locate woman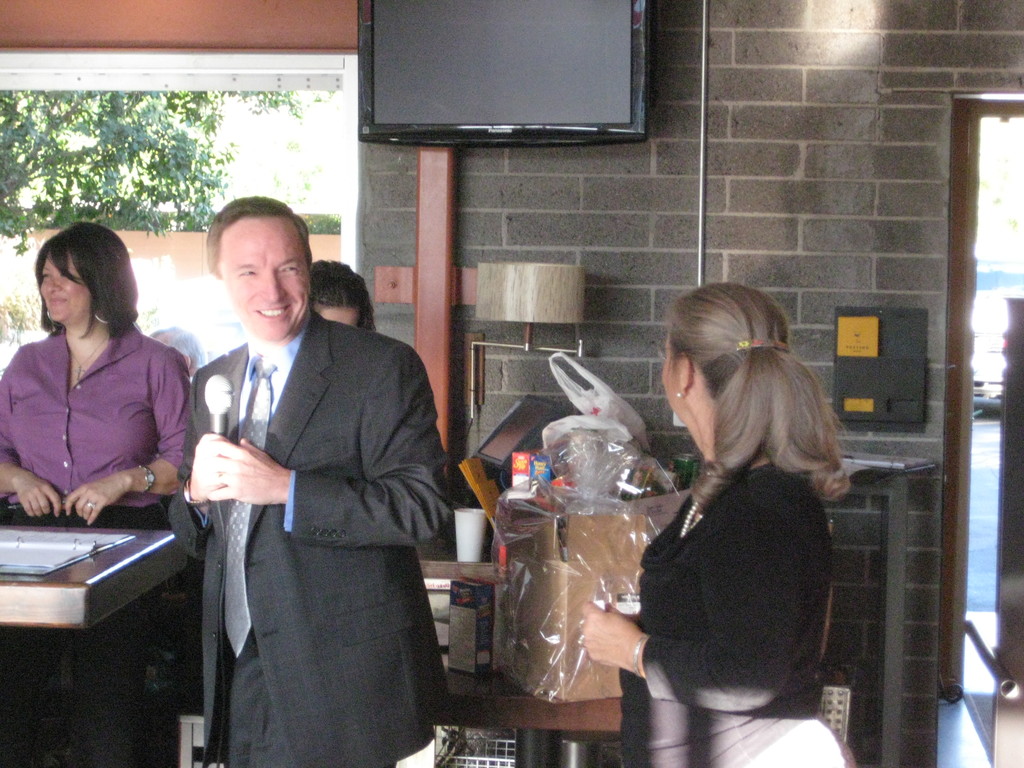
crop(619, 283, 863, 767)
